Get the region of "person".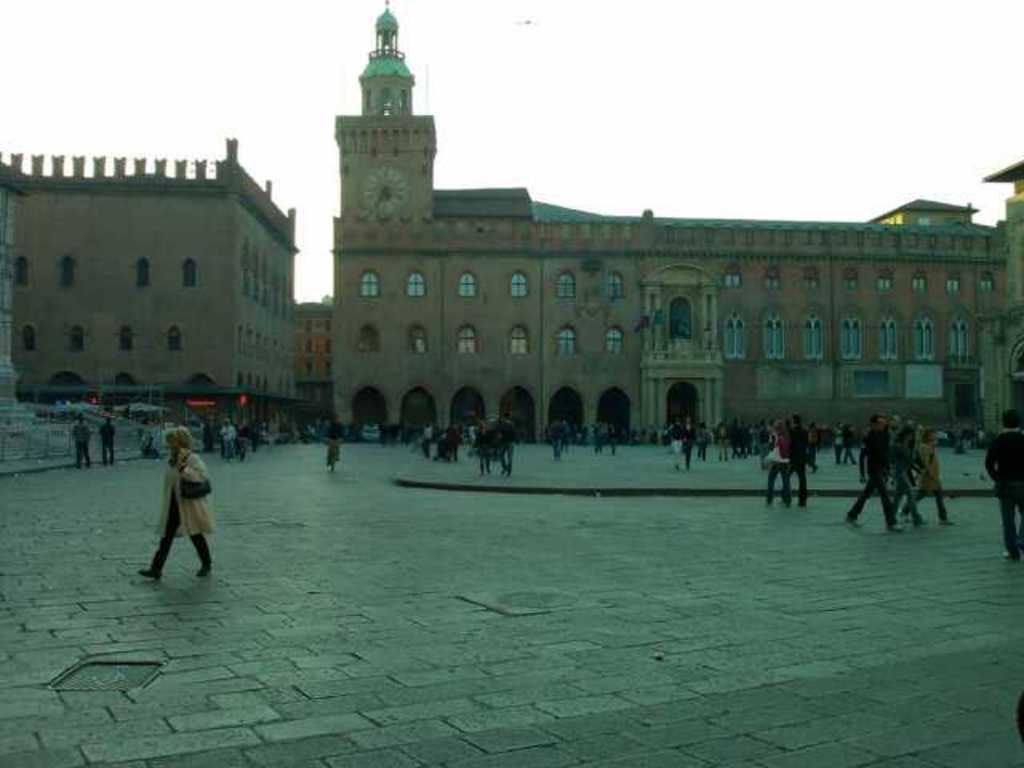
box=[70, 410, 91, 466].
